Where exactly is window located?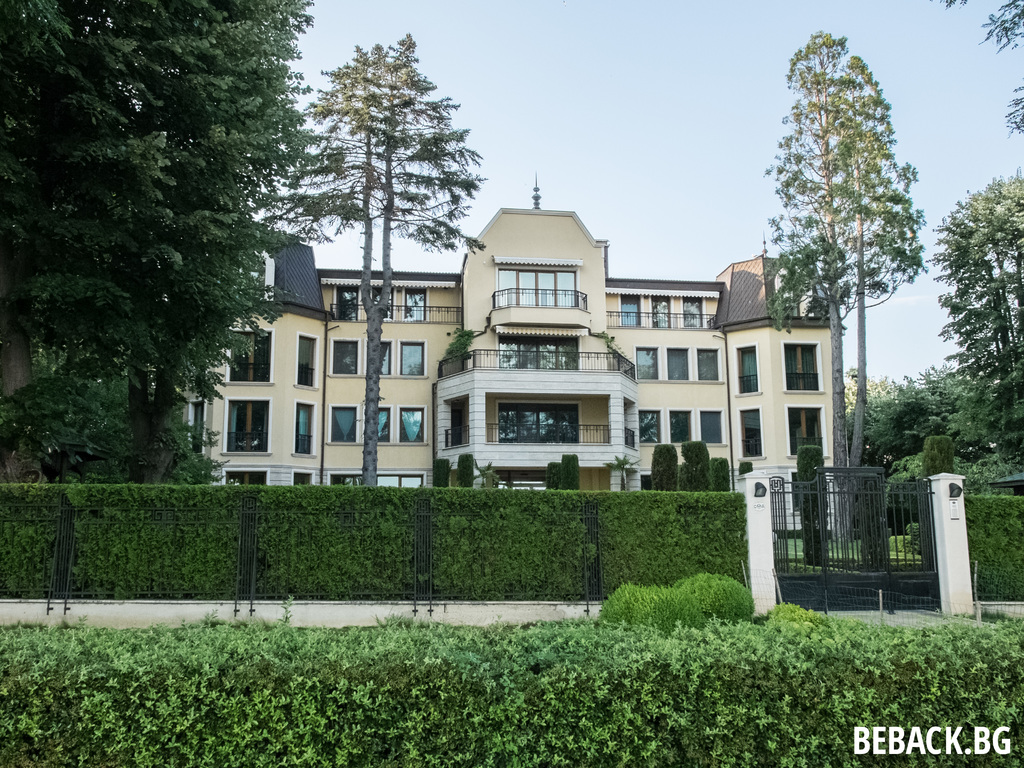
Its bounding box is crop(618, 294, 639, 324).
